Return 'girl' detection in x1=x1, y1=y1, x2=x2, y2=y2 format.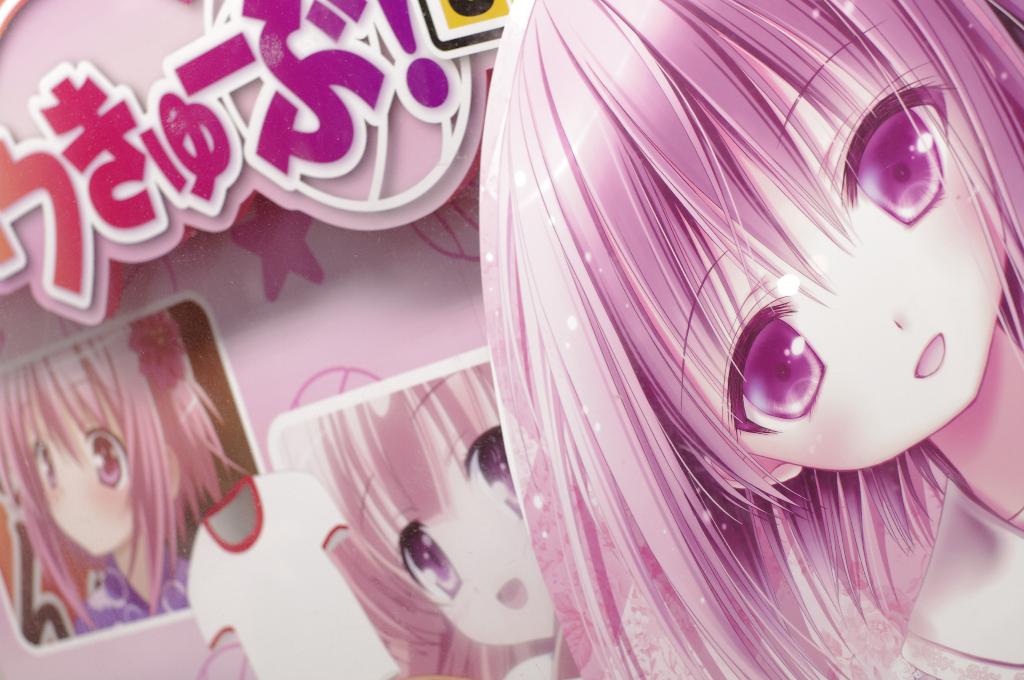
x1=325, y1=377, x2=577, y2=679.
